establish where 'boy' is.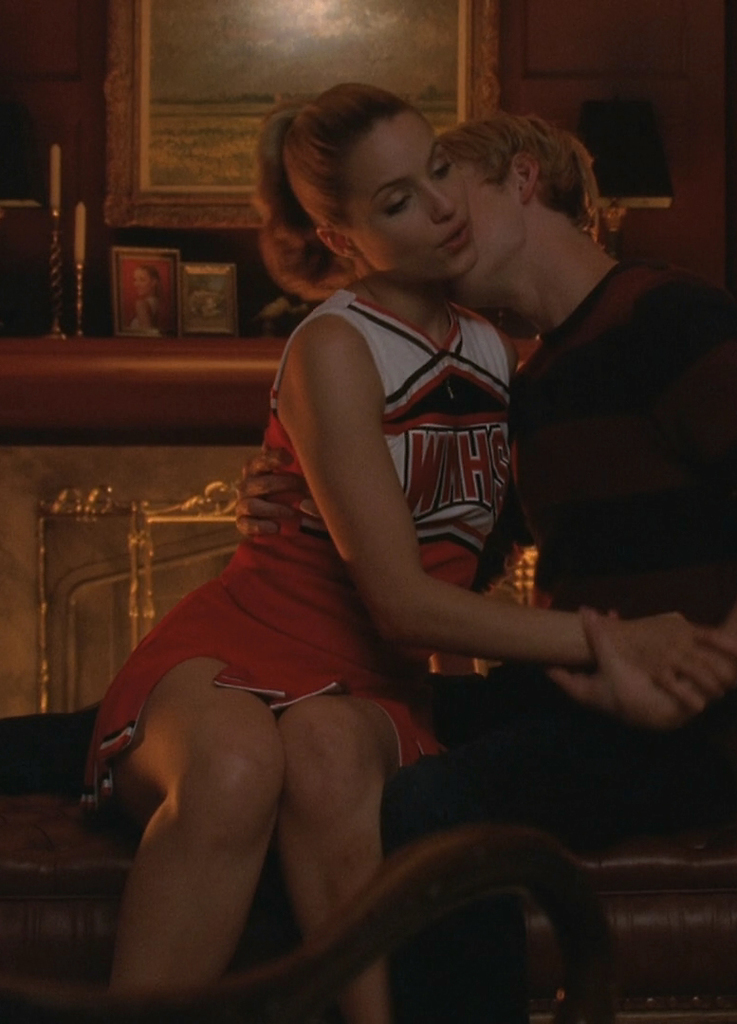
Established at (x1=238, y1=100, x2=736, y2=1017).
